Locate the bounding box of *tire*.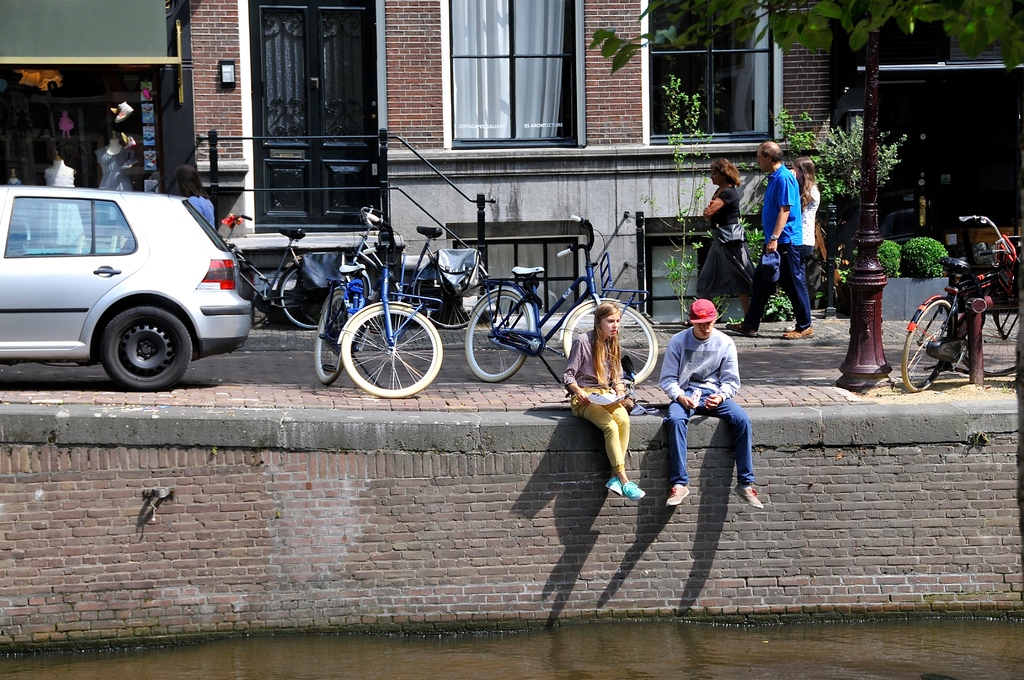
Bounding box: (left=315, top=286, right=351, bottom=382).
